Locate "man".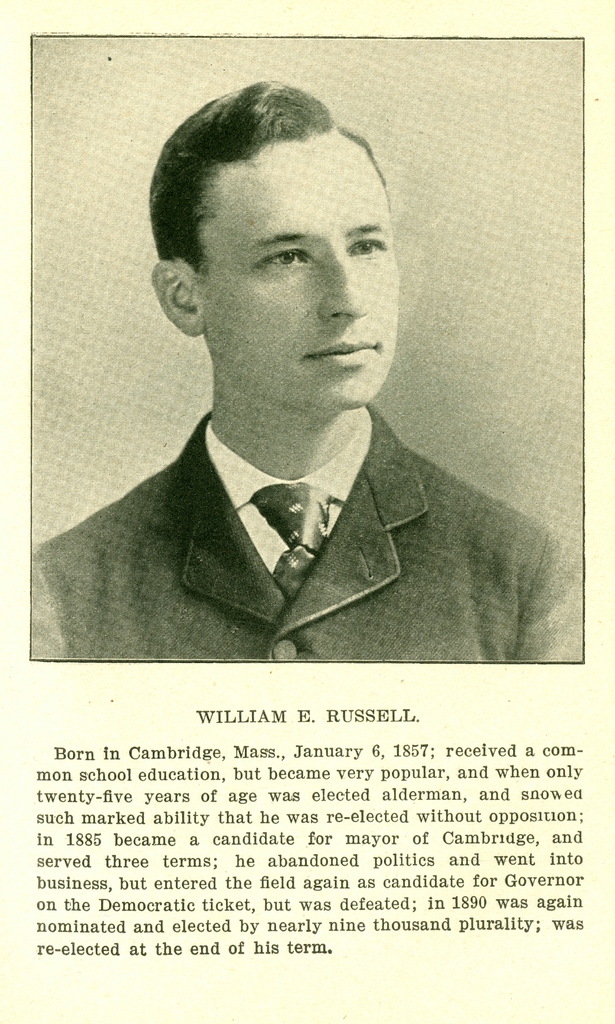
Bounding box: region(29, 84, 570, 686).
